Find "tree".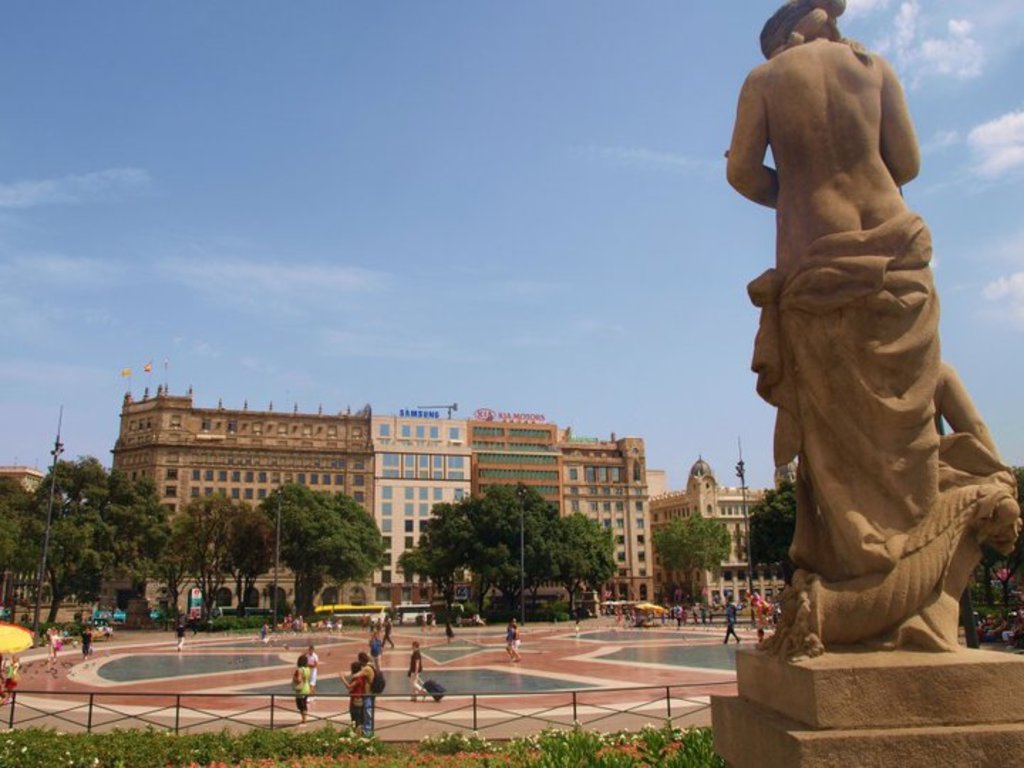
(174, 489, 280, 631).
